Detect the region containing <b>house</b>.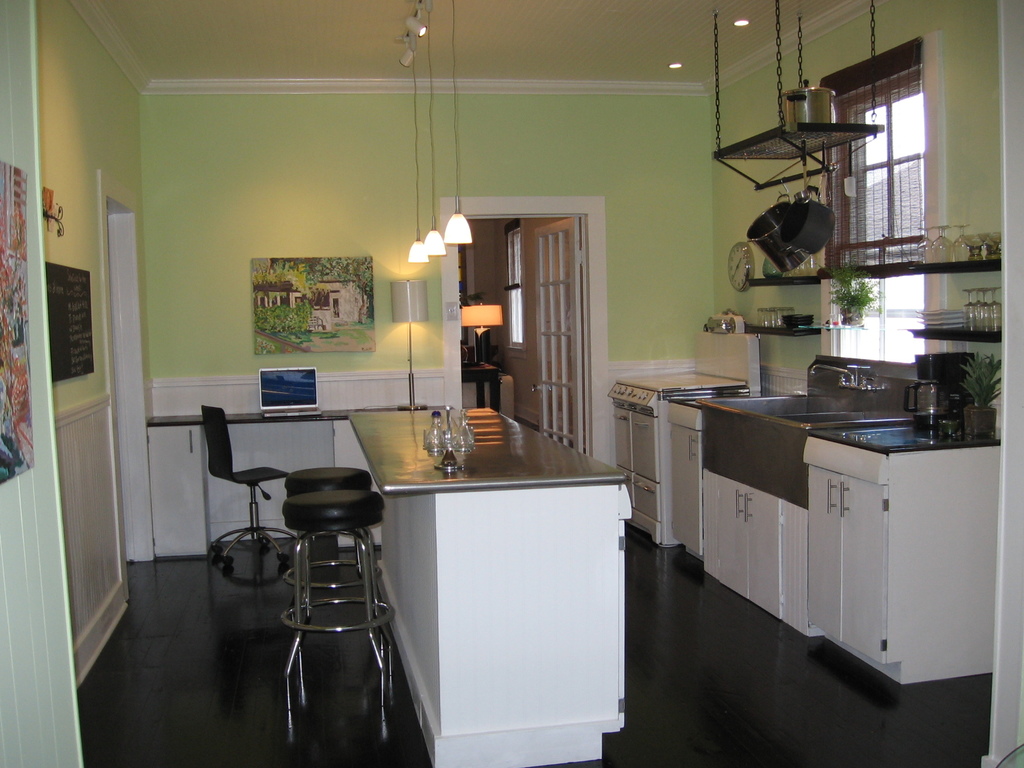
<box>3,0,998,749</box>.
